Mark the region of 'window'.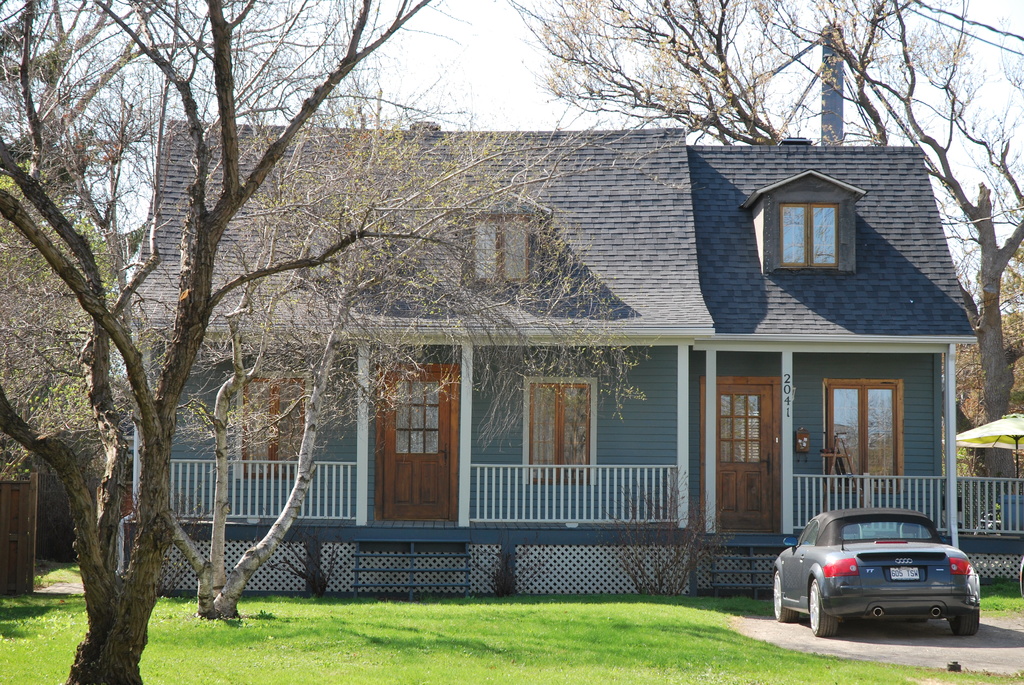
Region: bbox(248, 371, 308, 476).
